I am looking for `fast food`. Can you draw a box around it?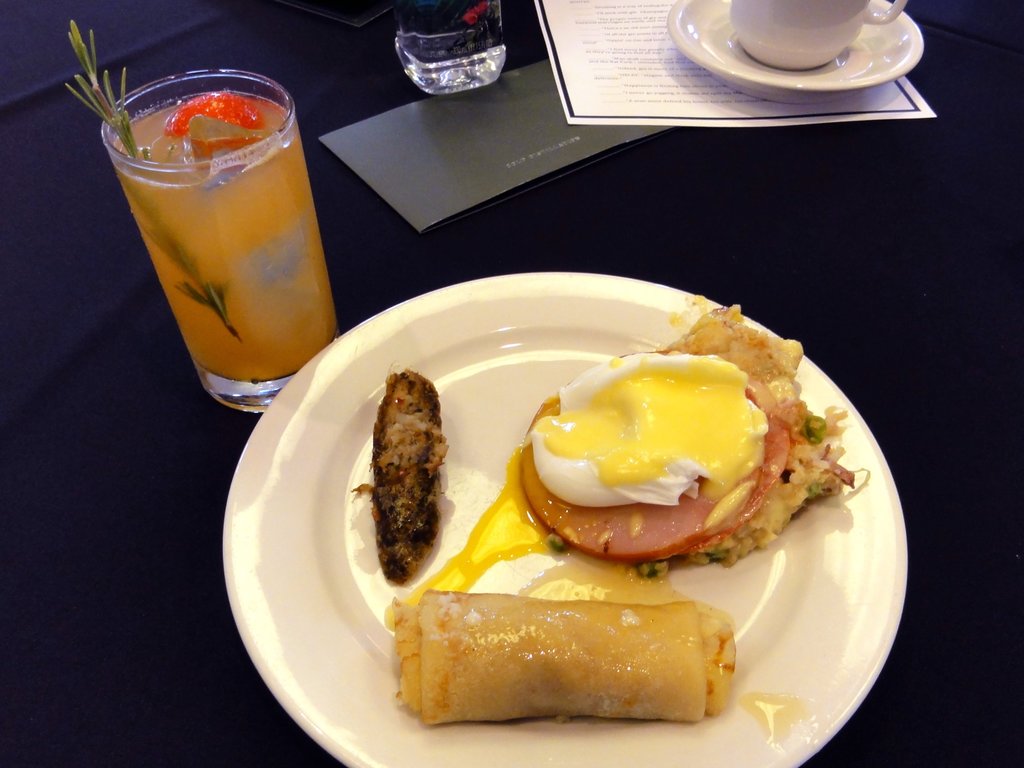
Sure, the bounding box is bbox=[353, 369, 451, 582].
